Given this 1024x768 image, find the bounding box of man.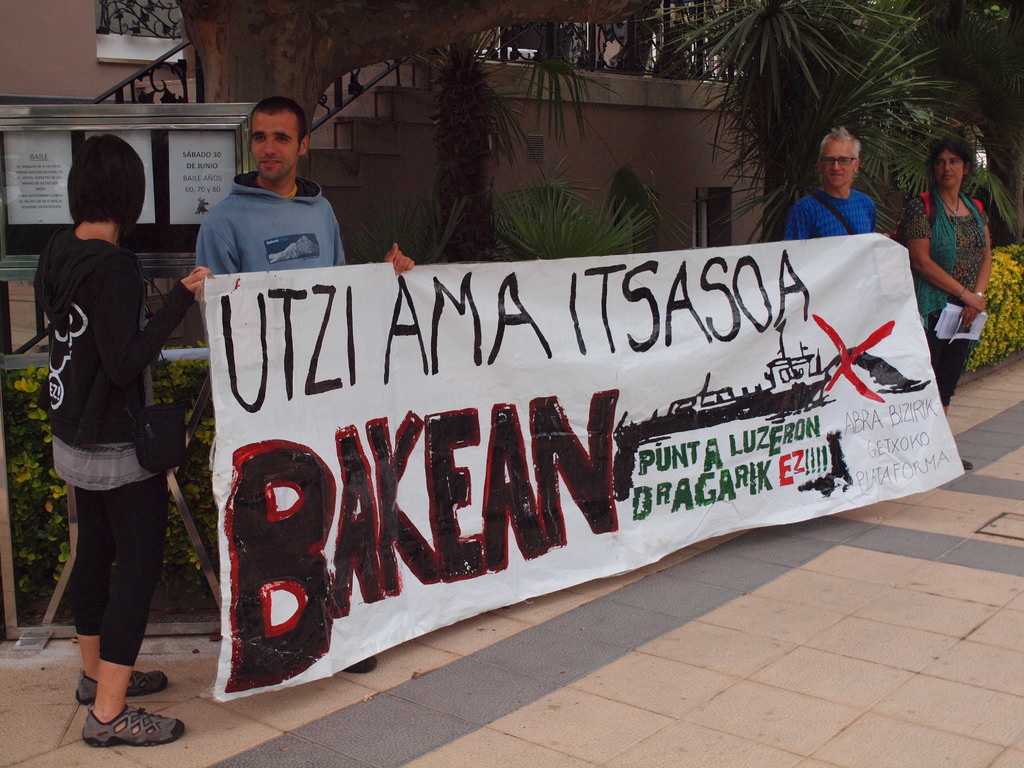
pyautogui.locateOnScreen(193, 95, 419, 672).
